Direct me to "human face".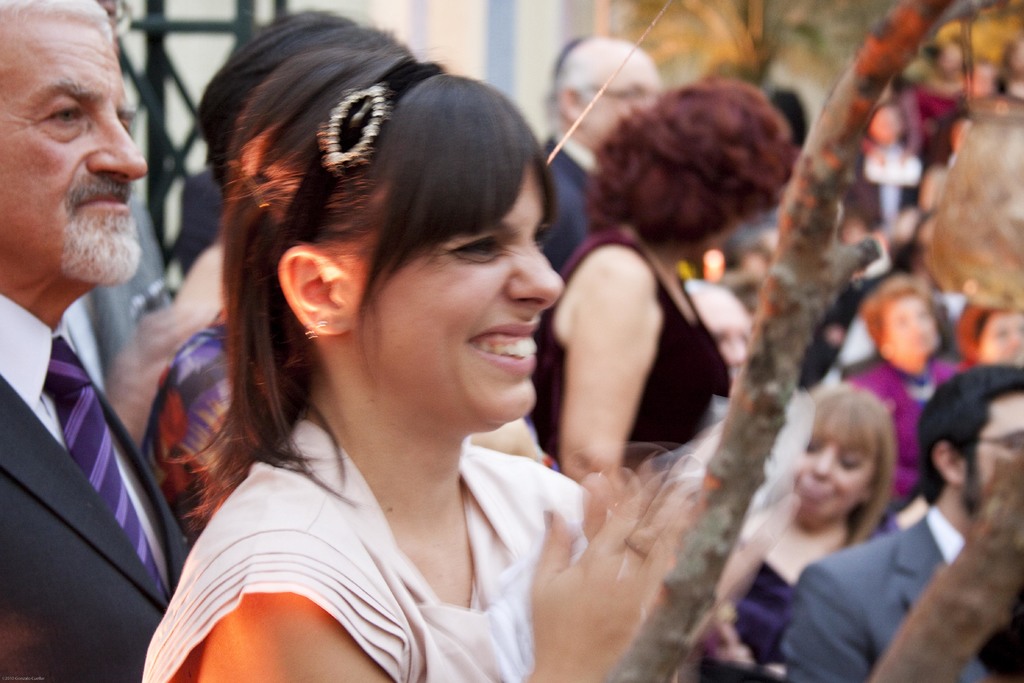
Direction: box=[794, 431, 868, 520].
